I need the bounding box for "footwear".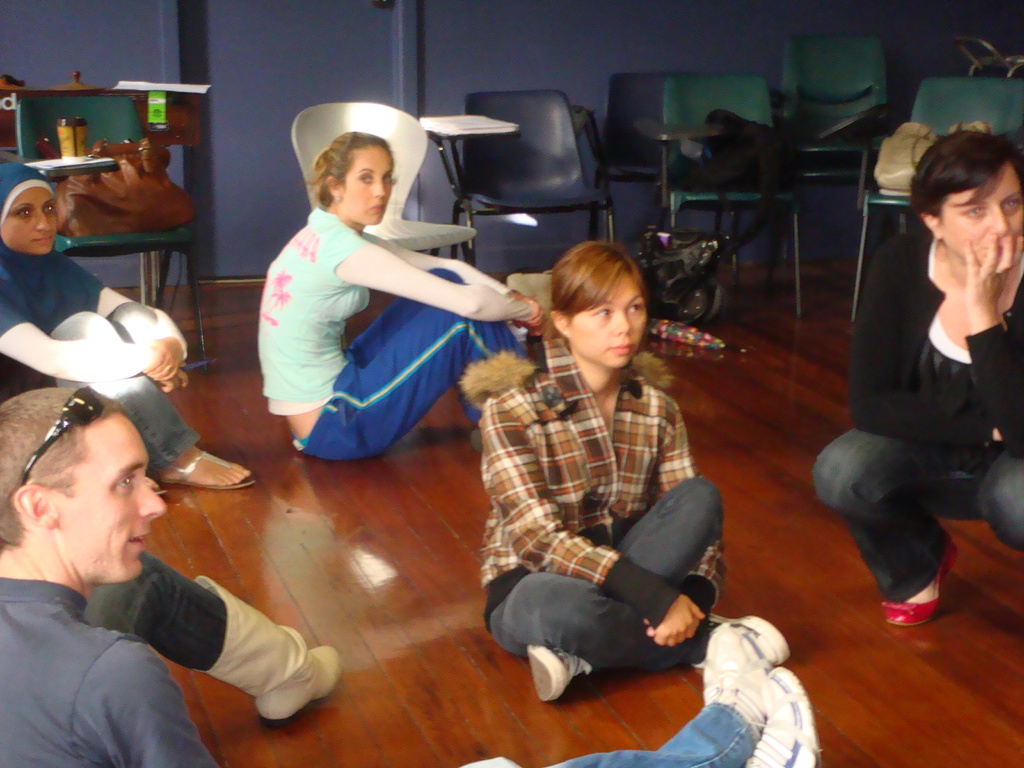
Here it is: (877, 537, 957, 630).
